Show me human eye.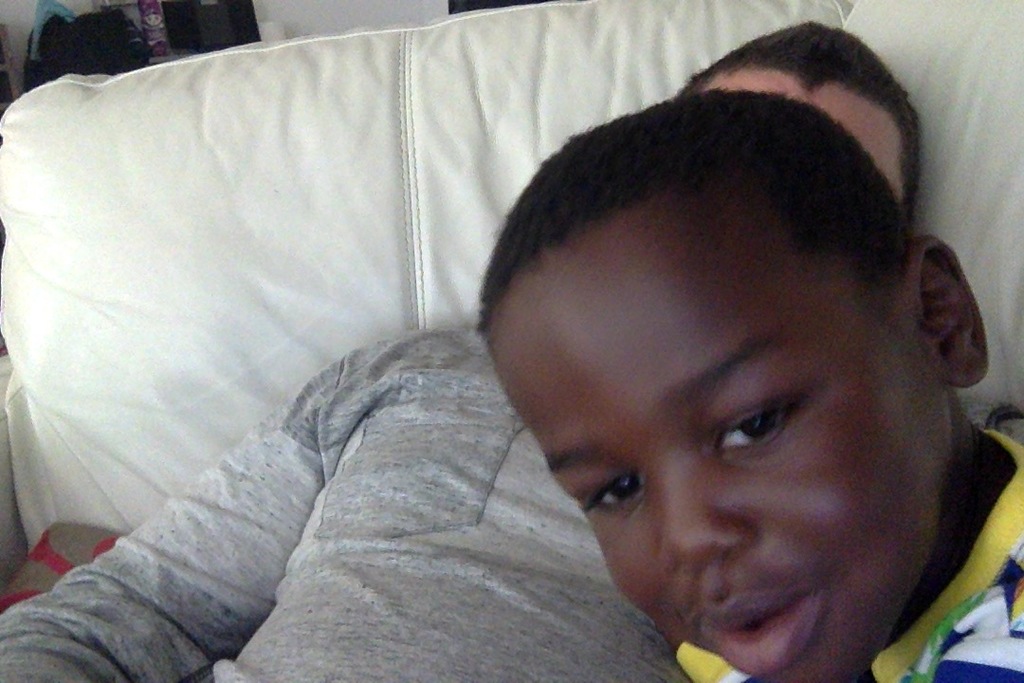
human eye is here: 710, 390, 823, 464.
